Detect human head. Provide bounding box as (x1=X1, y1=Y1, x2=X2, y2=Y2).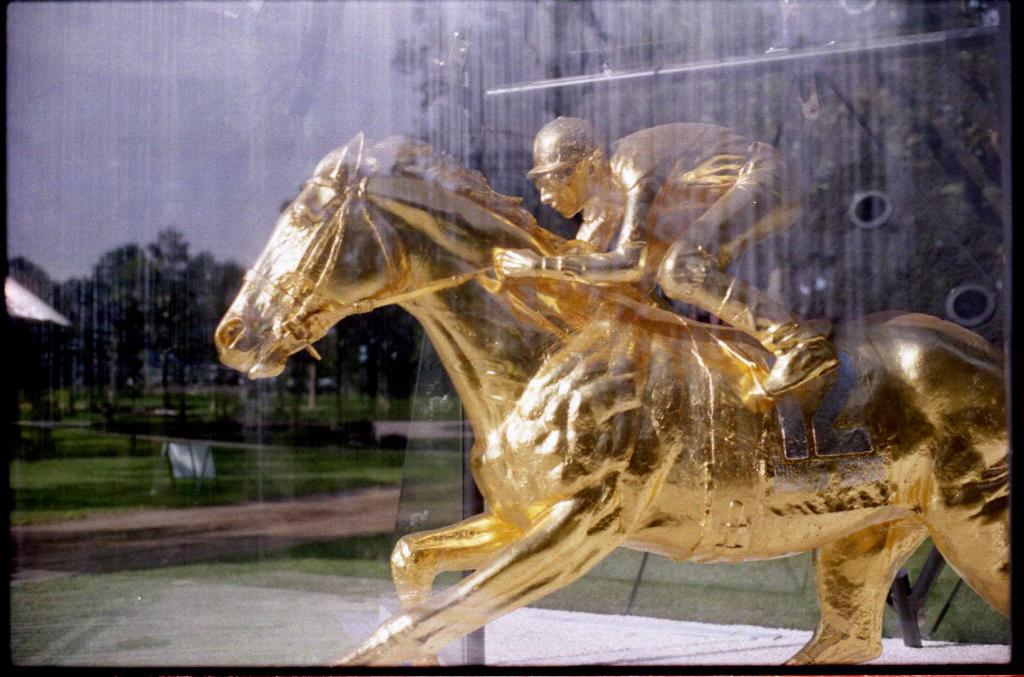
(x1=520, y1=112, x2=607, y2=214).
